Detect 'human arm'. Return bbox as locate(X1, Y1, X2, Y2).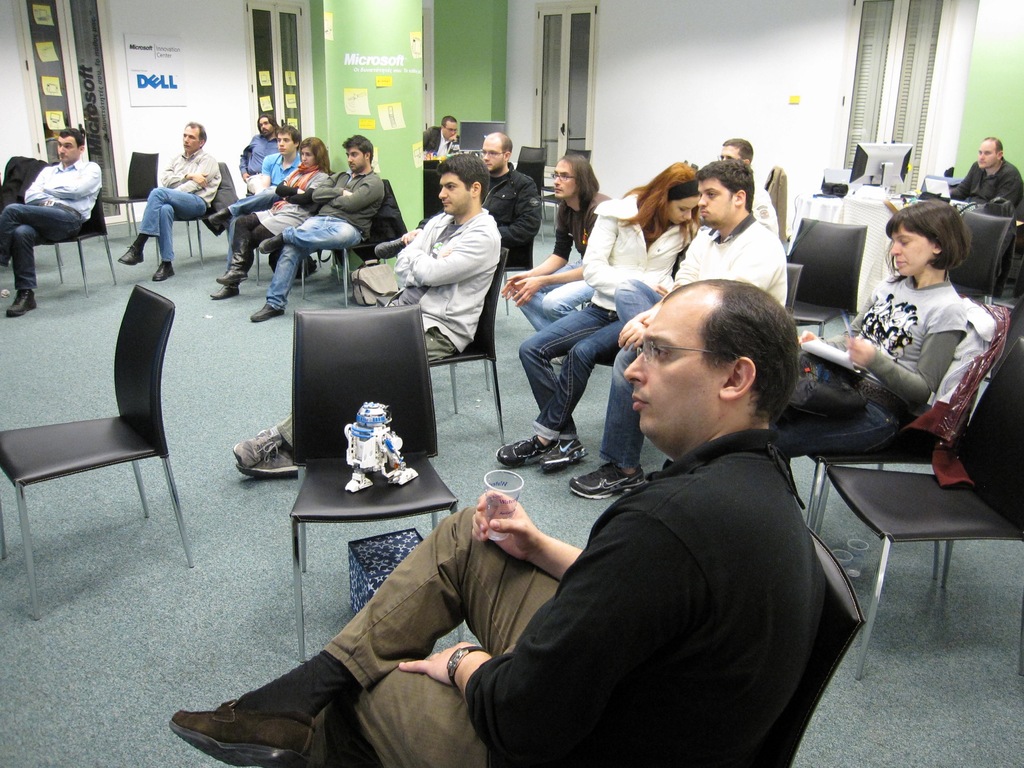
locate(407, 225, 502, 289).
